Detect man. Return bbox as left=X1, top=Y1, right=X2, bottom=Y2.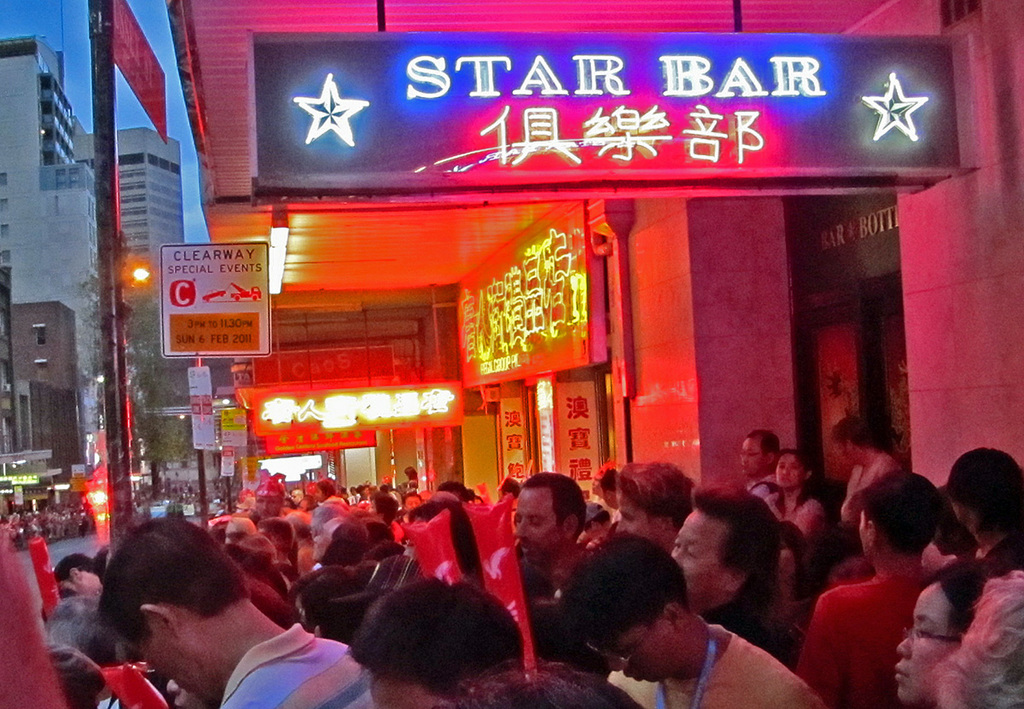
left=794, top=474, right=943, bottom=703.
